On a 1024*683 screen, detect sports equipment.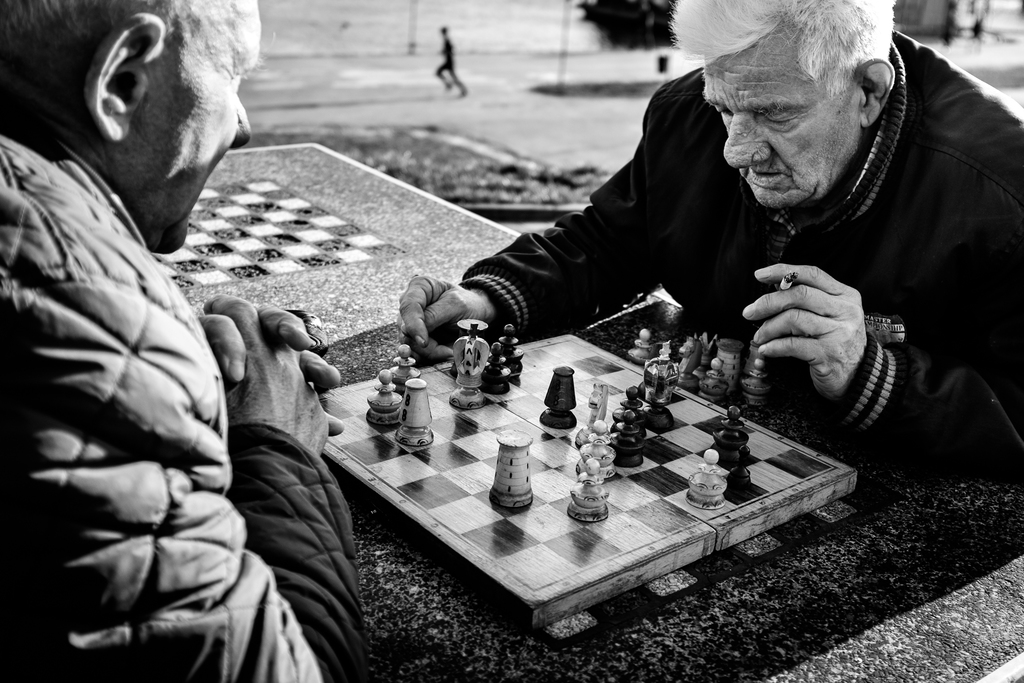
[x1=570, y1=418, x2=619, y2=495].
